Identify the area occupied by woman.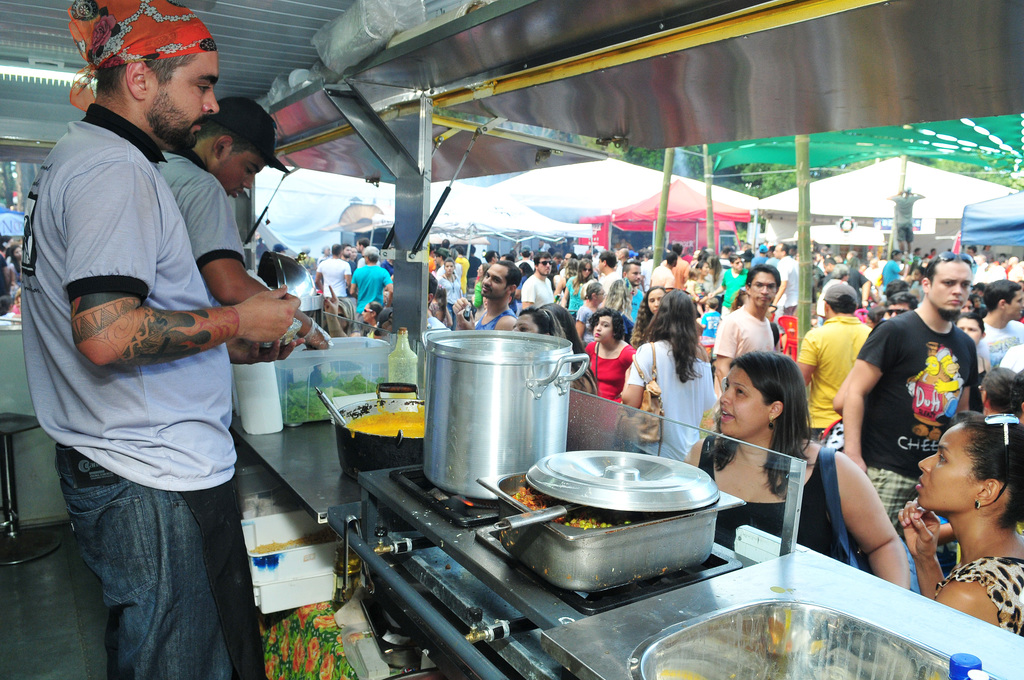
Area: 632:287:670:355.
